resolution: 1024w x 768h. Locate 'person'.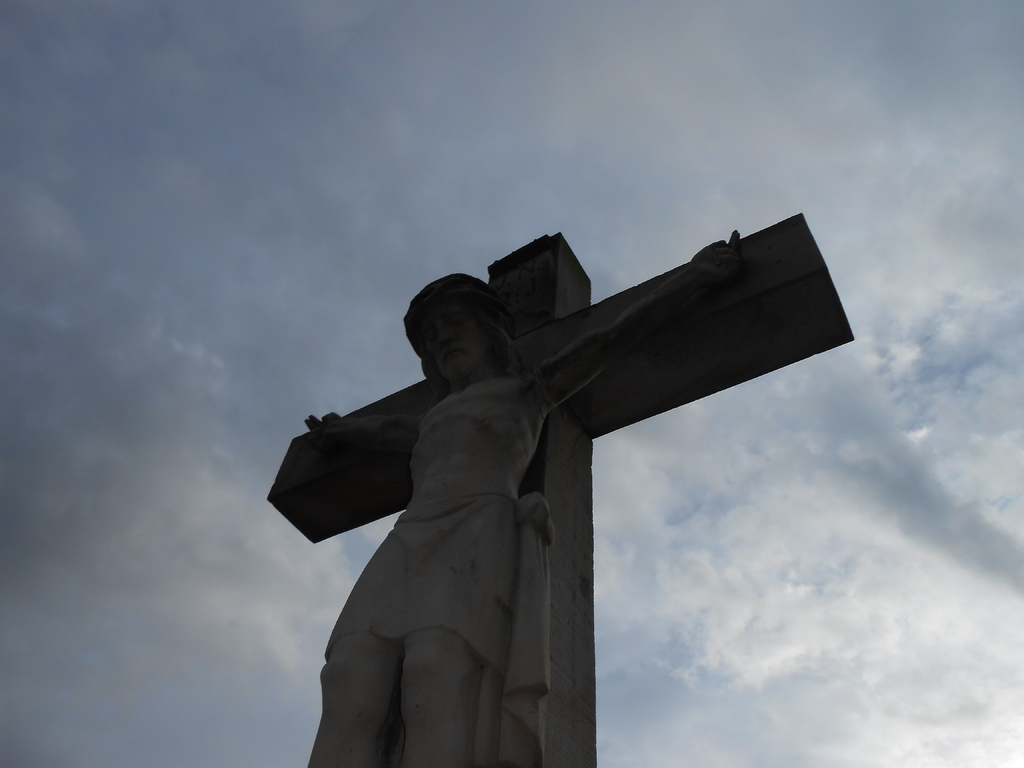
(301, 236, 742, 767).
